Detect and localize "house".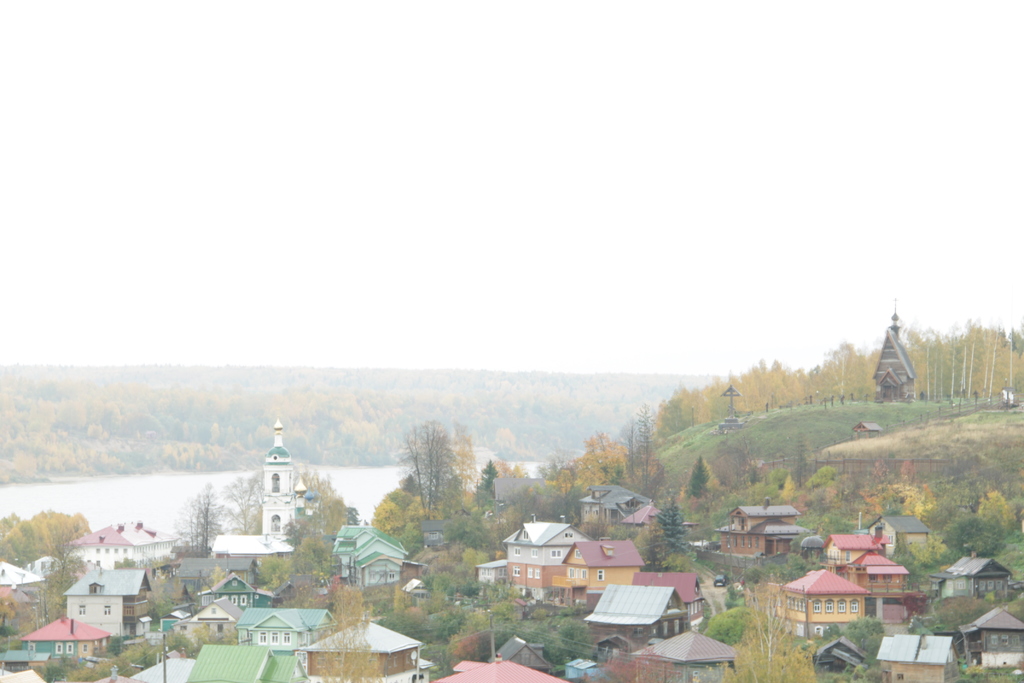
Localized at 209, 414, 319, 578.
